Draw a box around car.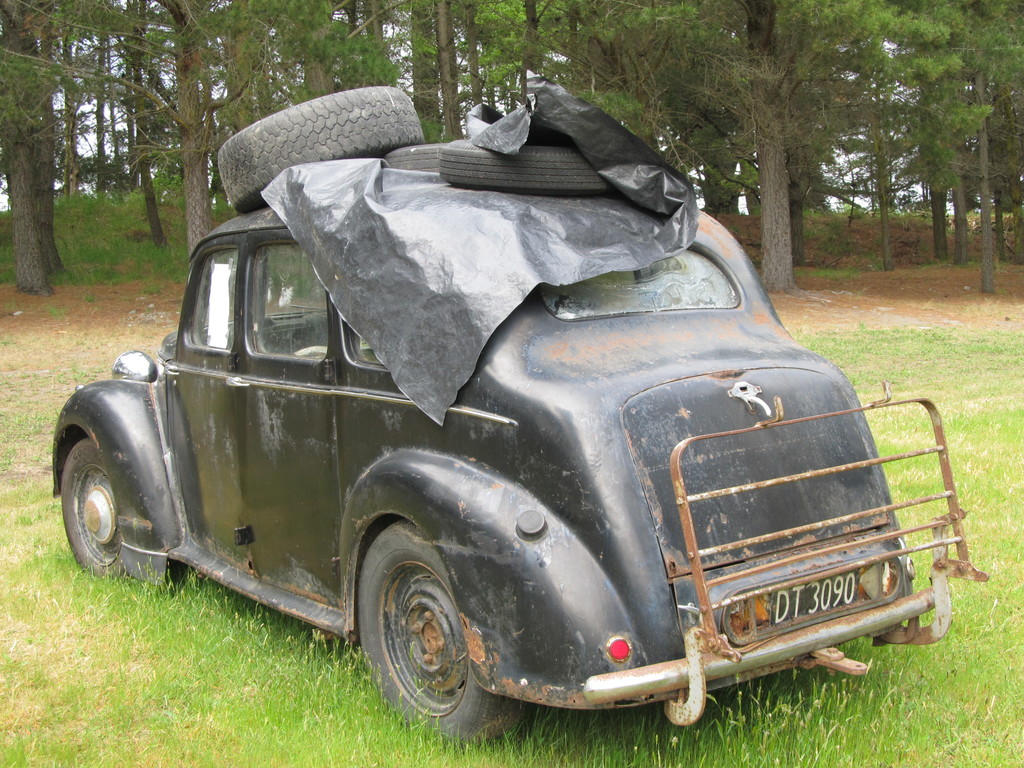
49/80/989/750.
